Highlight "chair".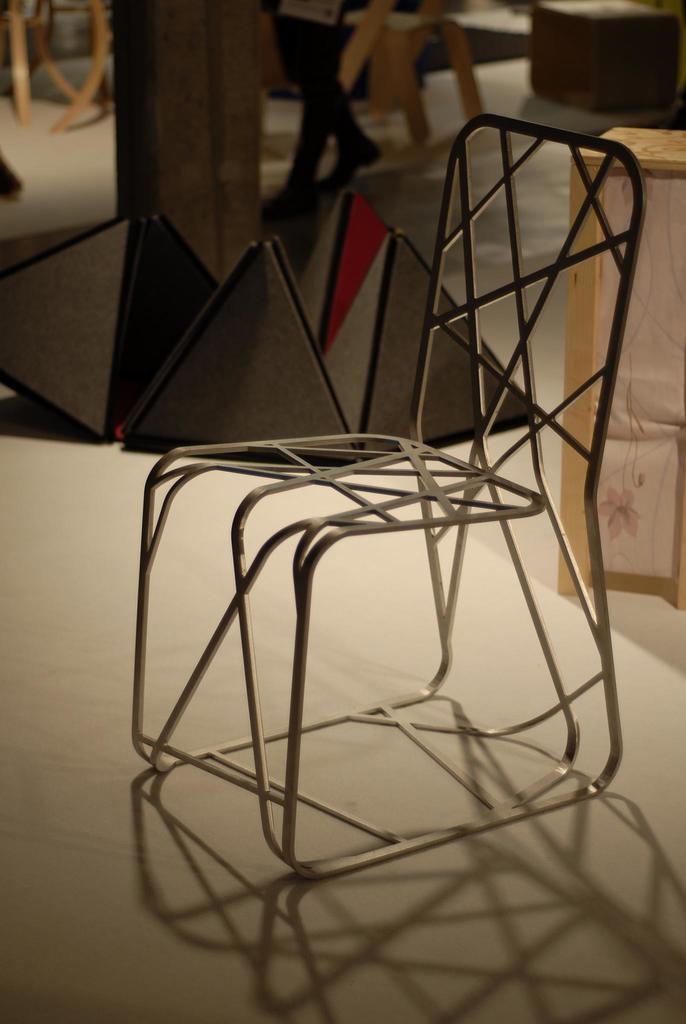
Highlighted region: 120 59 660 966.
